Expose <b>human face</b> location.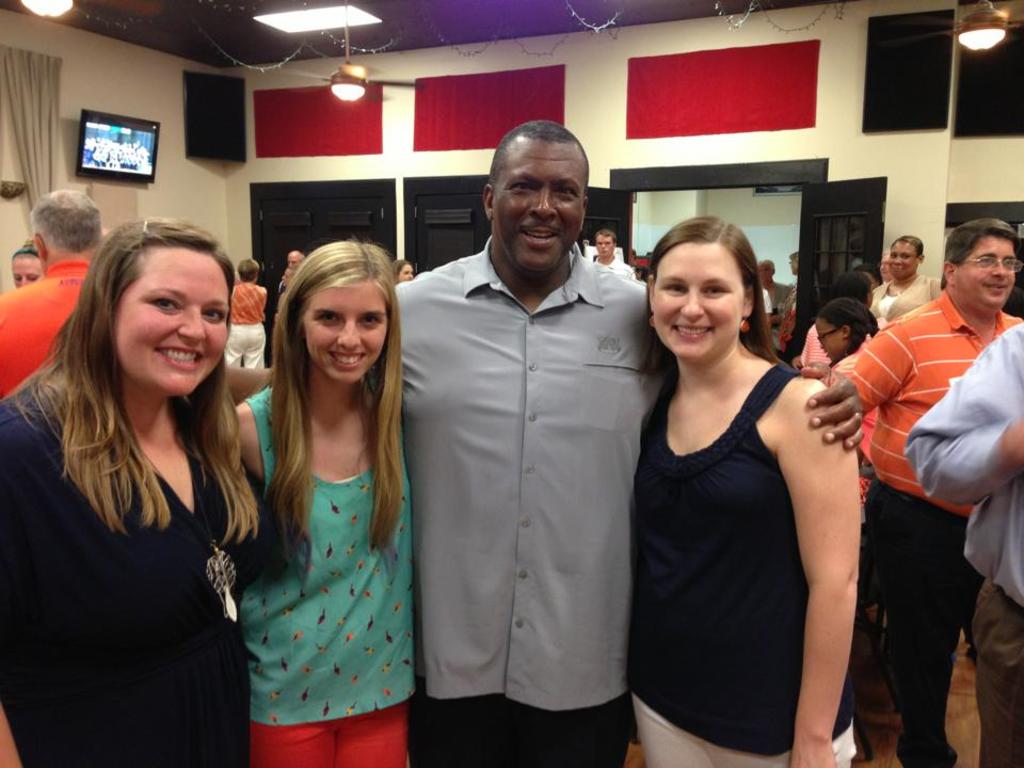
Exposed at <region>288, 252, 301, 268</region>.
